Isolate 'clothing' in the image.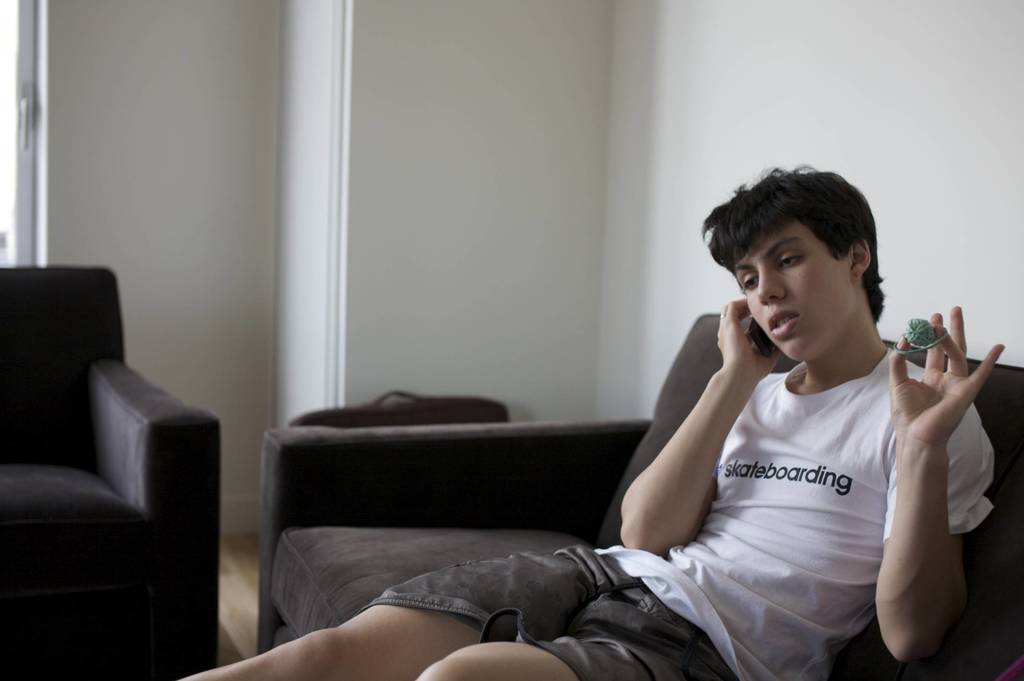
Isolated region: locate(353, 325, 1020, 680).
